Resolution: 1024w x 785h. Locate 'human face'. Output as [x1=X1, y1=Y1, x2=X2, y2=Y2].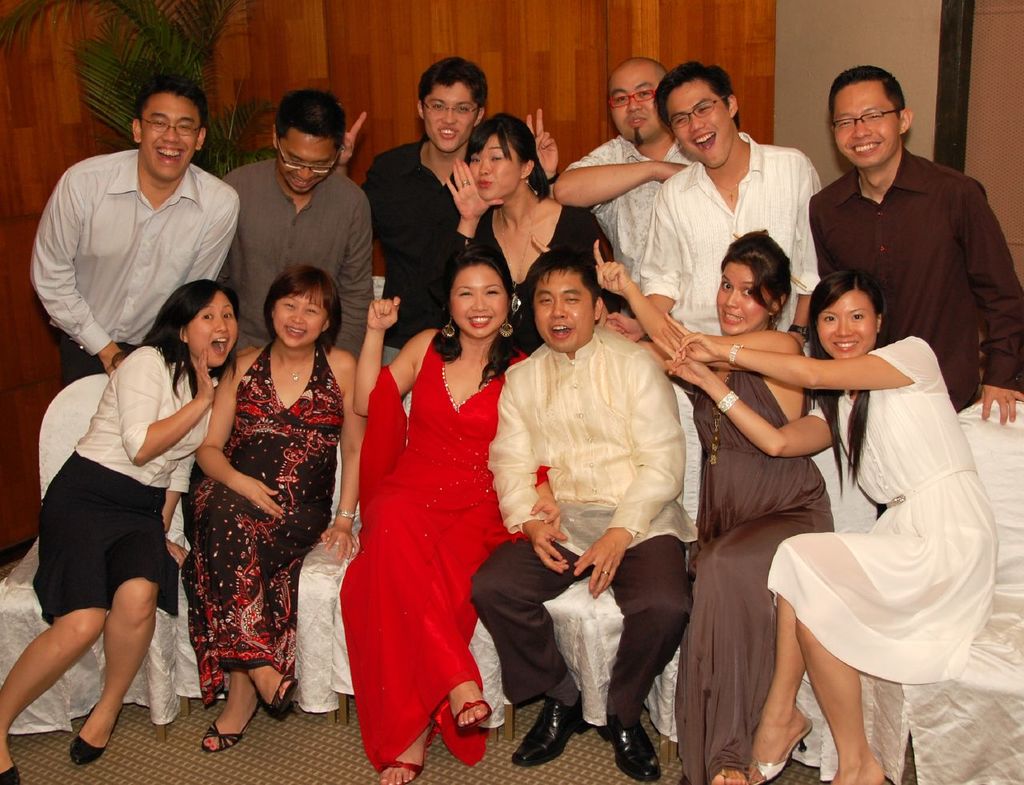
[x1=426, y1=83, x2=478, y2=154].
